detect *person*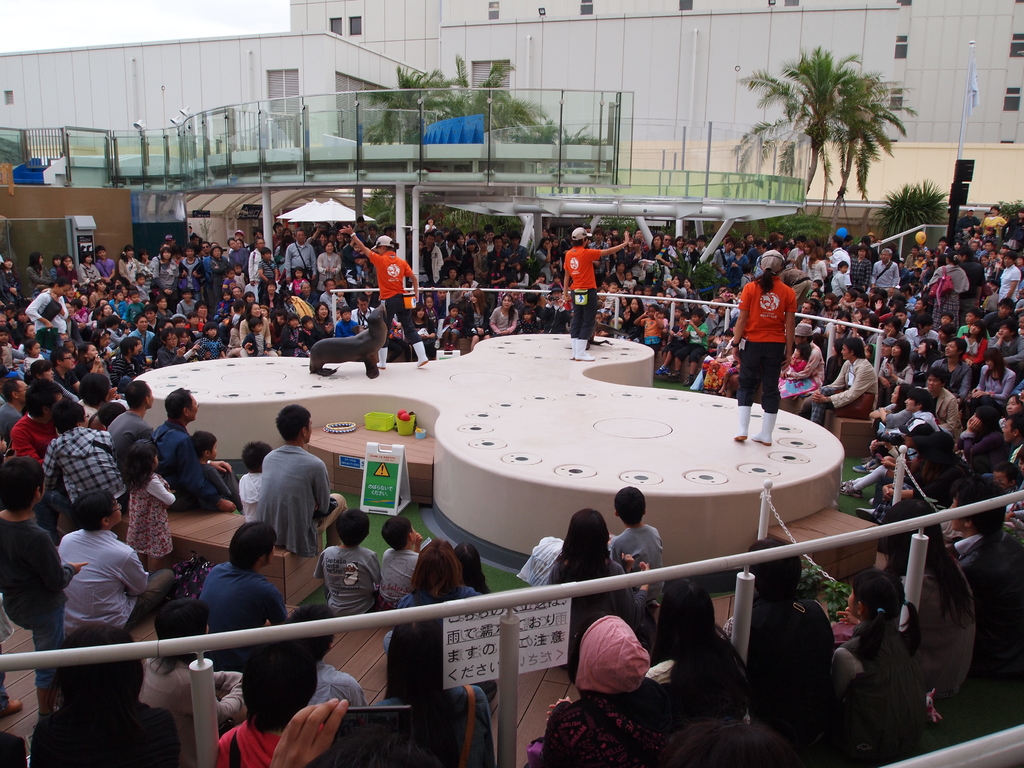
593,314,605,333
